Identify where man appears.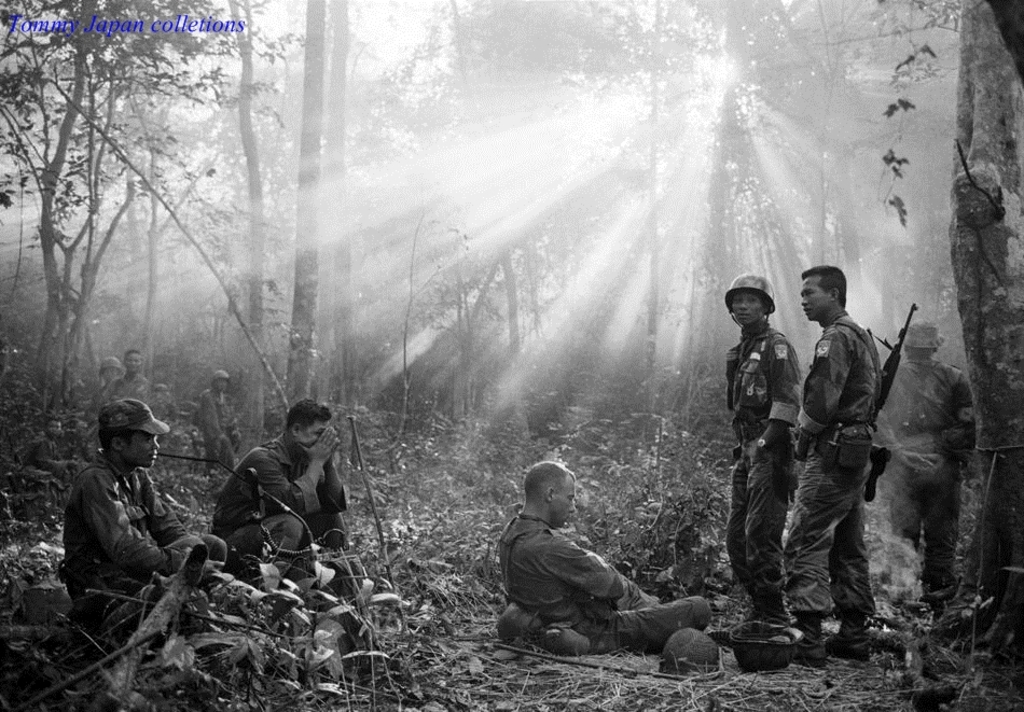
Appears at locate(716, 267, 803, 630).
